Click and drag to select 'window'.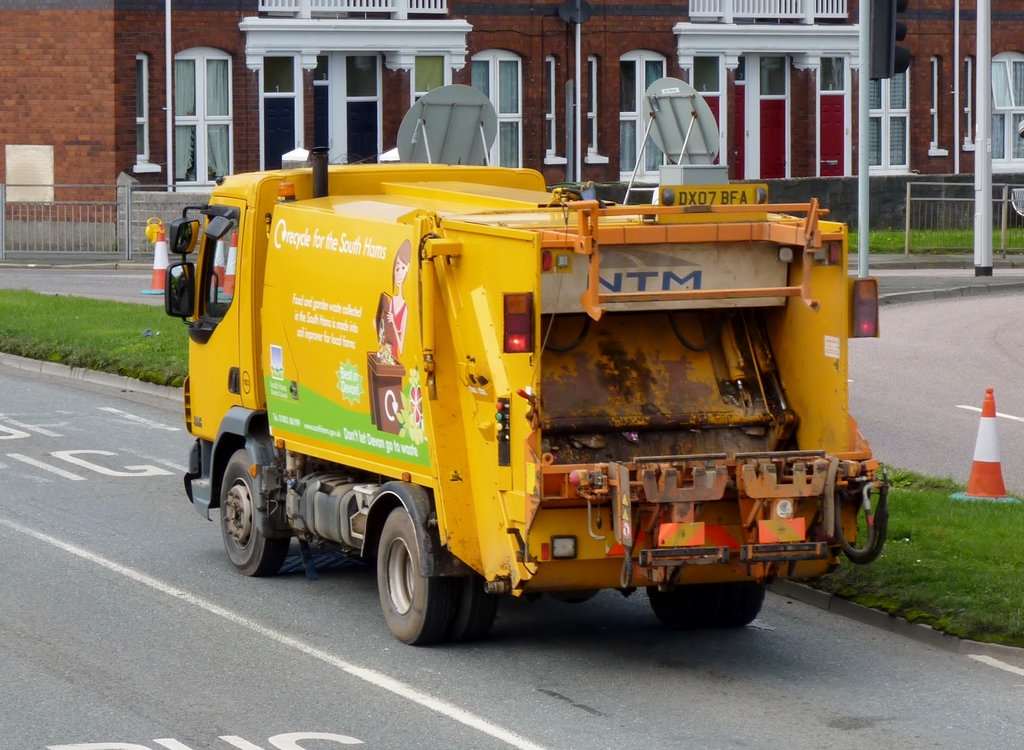
Selection: <bbox>134, 59, 157, 170</bbox>.
